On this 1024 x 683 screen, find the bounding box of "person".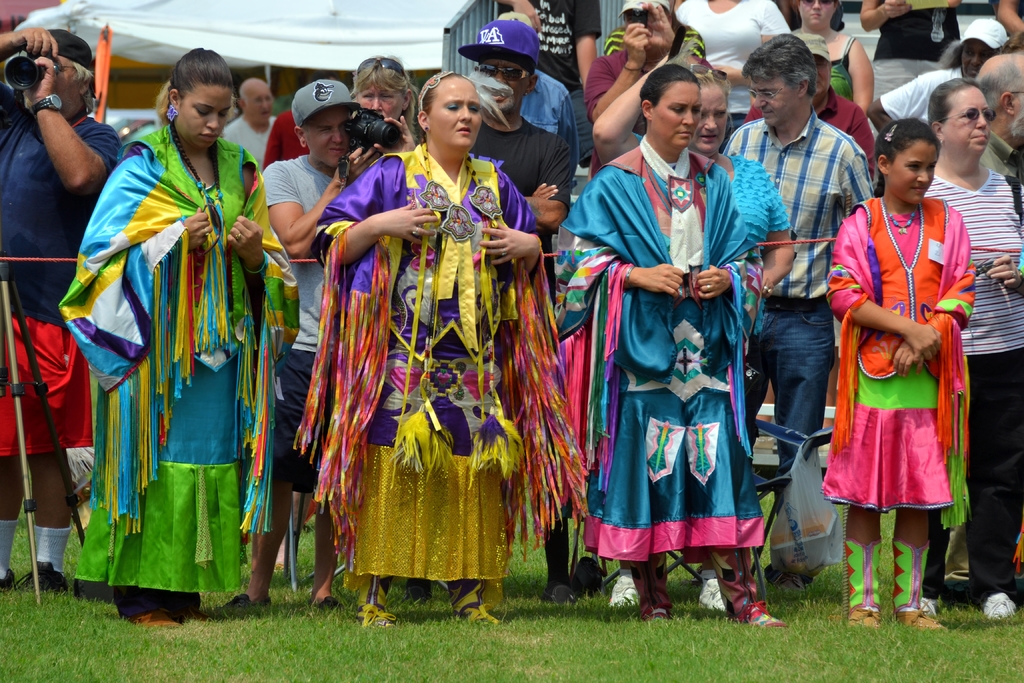
Bounding box: 829:117:977:630.
